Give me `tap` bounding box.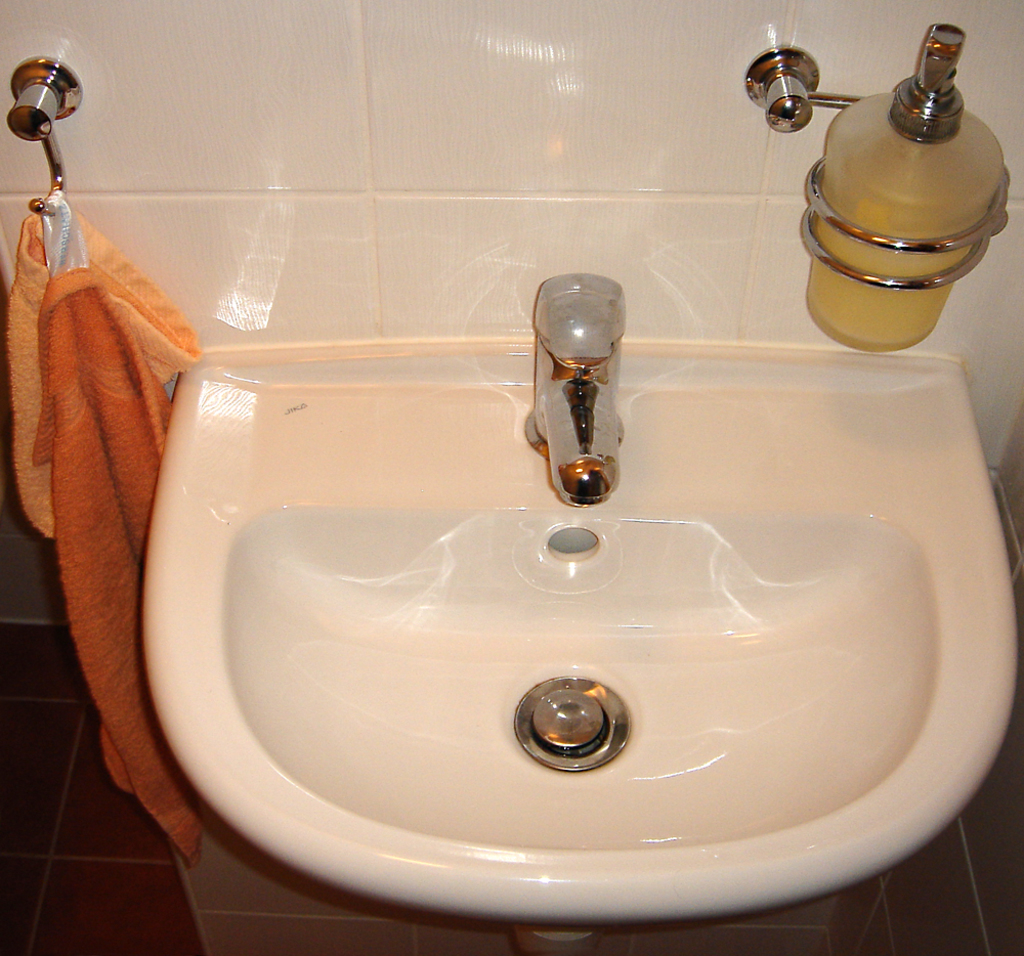
(520,265,627,501).
